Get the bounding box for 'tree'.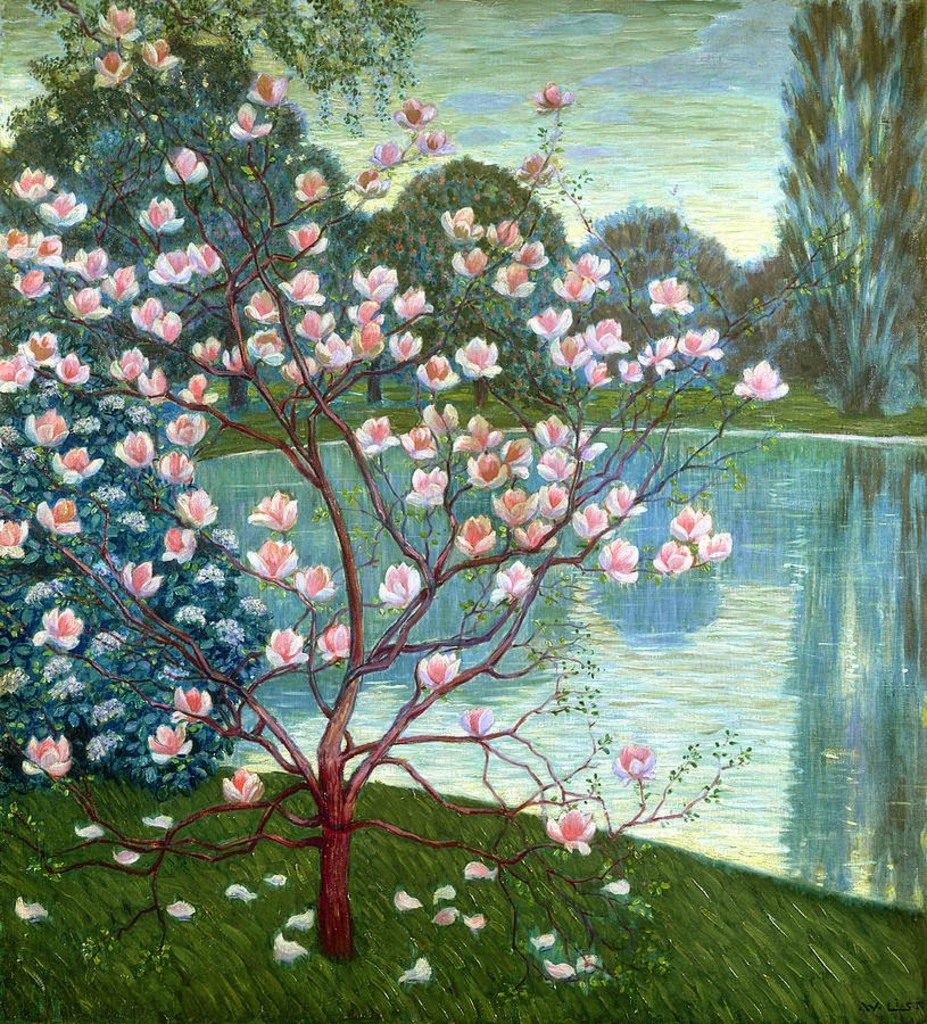
(10, 34, 362, 419).
